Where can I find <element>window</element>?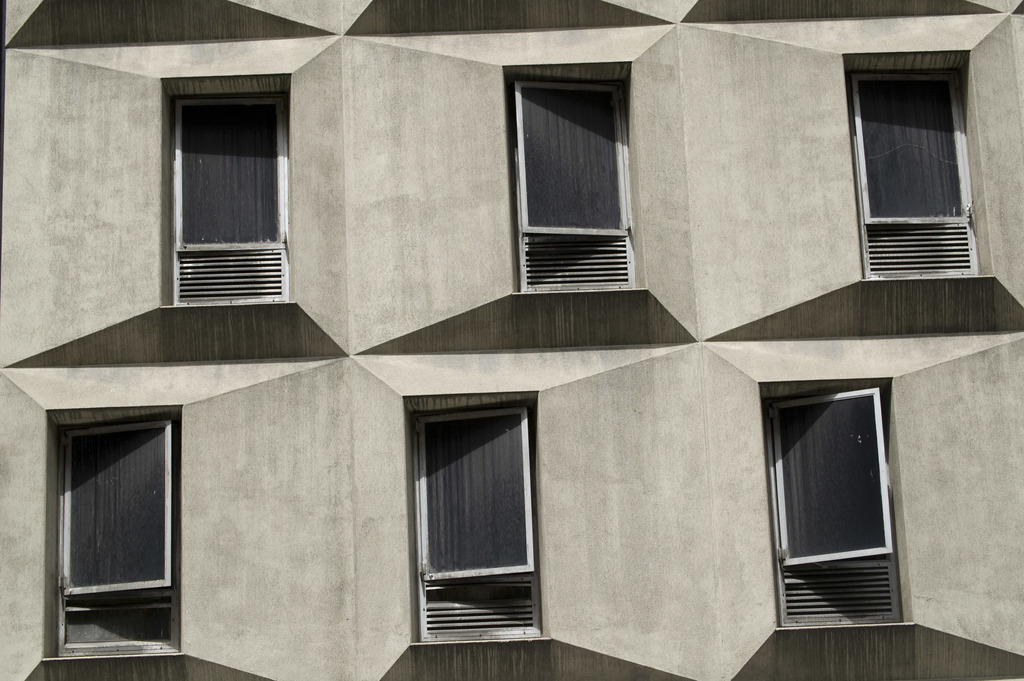
You can find it at detection(835, 47, 993, 280).
